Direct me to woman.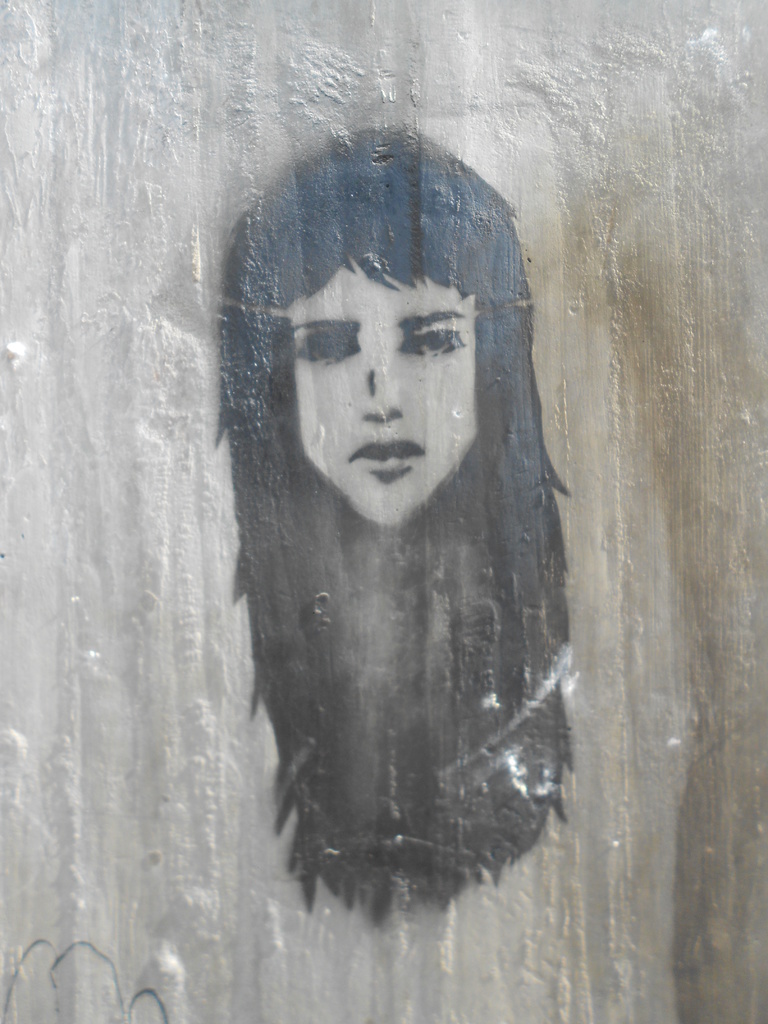
Direction: <region>211, 127, 564, 920</region>.
